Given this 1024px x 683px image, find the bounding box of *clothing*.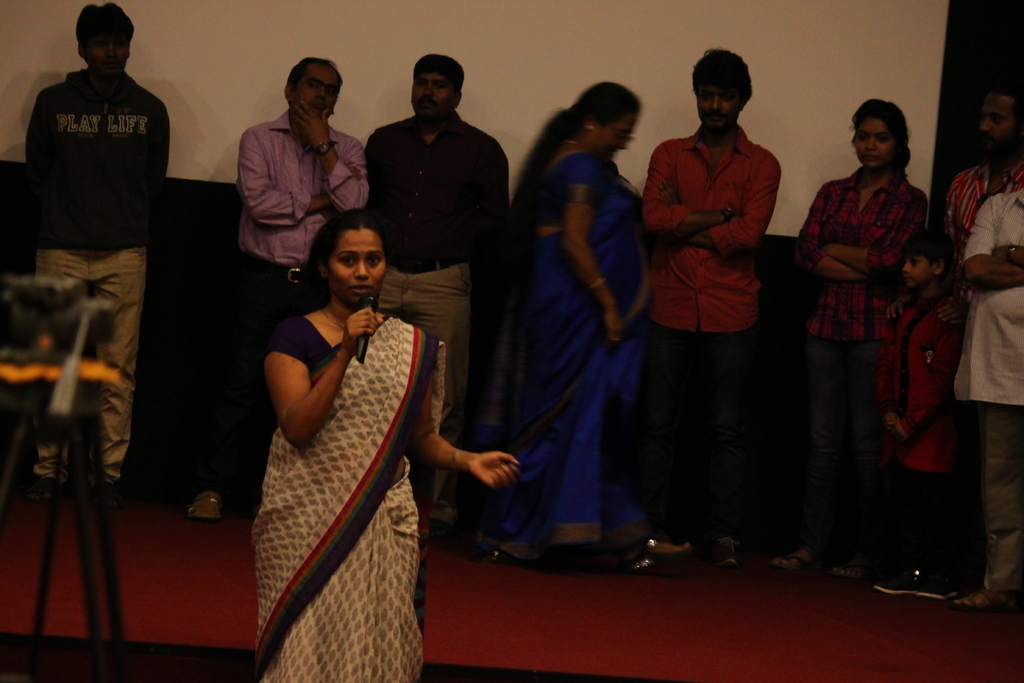
(940, 143, 1023, 235).
